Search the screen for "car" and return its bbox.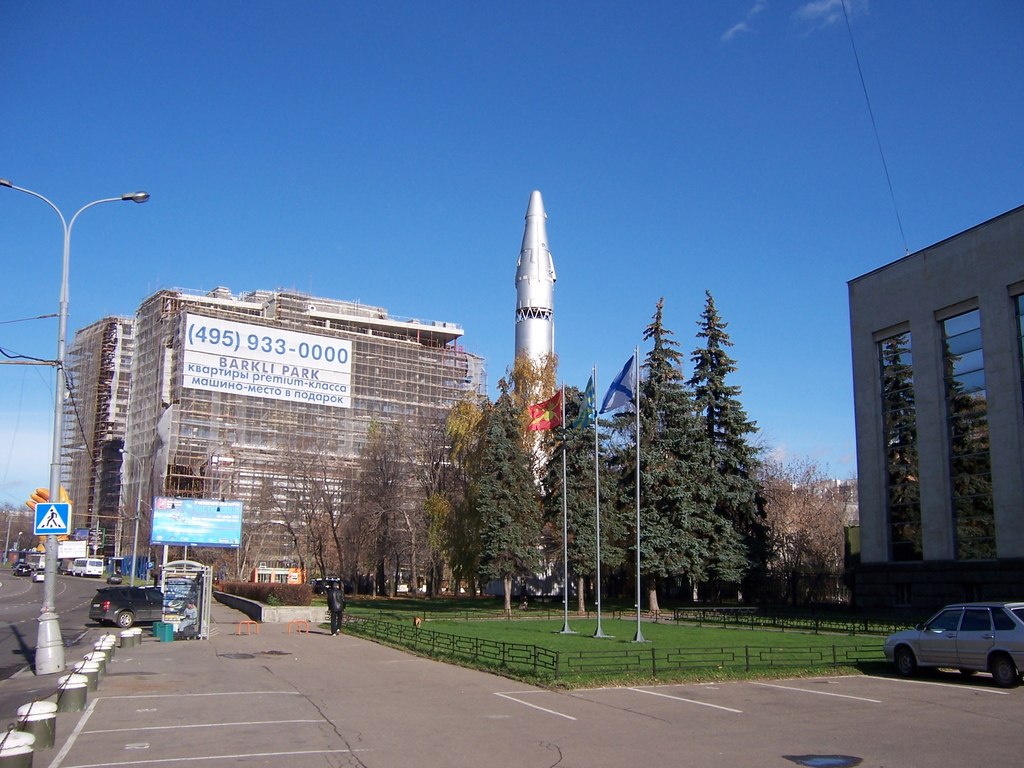
Found: (879, 605, 1023, 689).
